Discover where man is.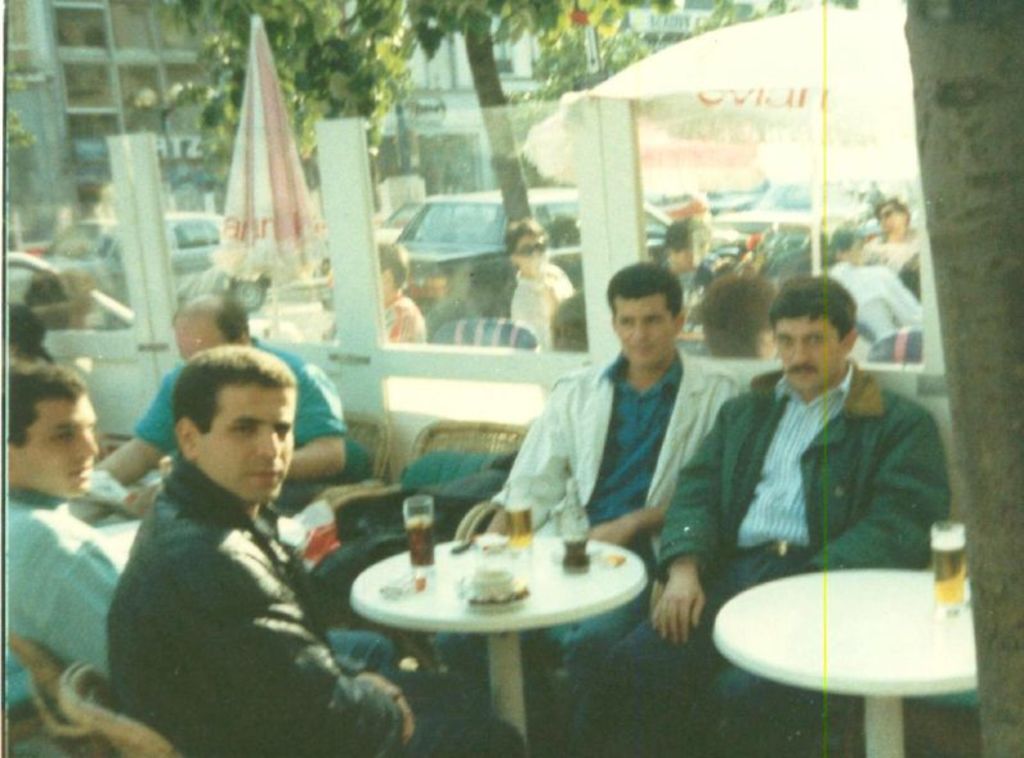
Discovered at 0,357,387,702.
